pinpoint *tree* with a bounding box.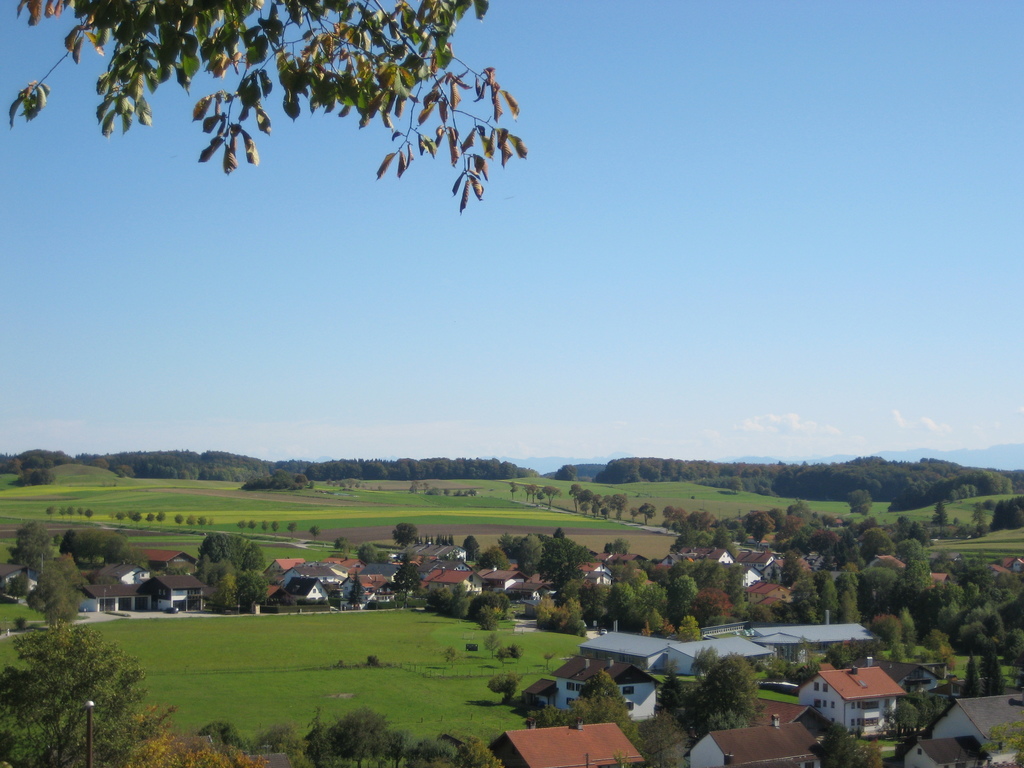
box=[287, 520, 298, 535].
